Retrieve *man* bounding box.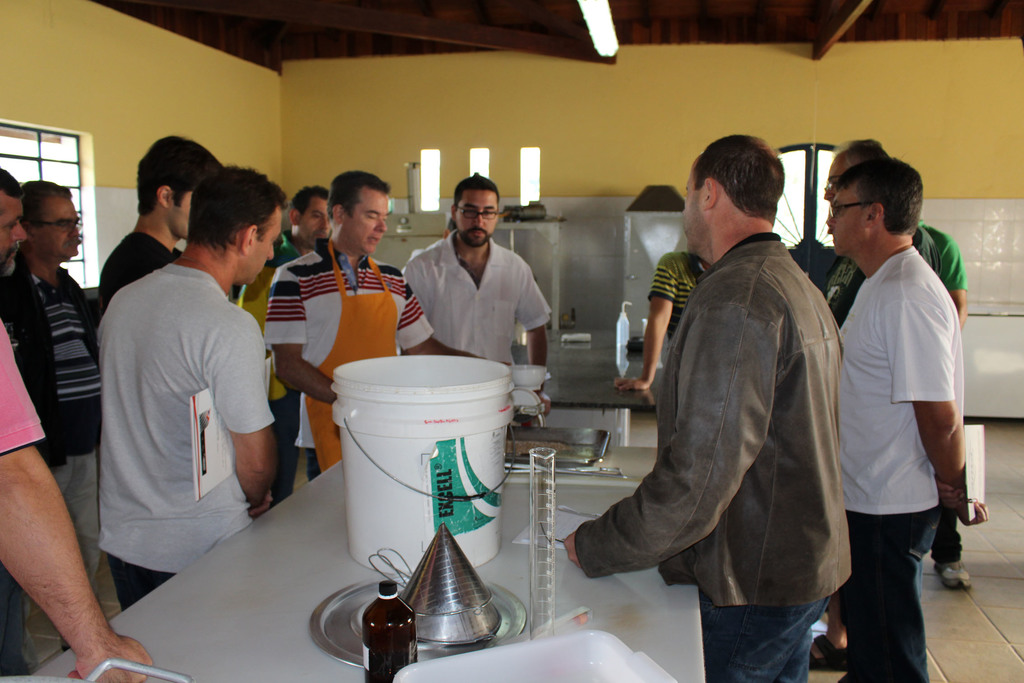
Bounding box: x1=822 y1=140 x2=939 y2=325.
